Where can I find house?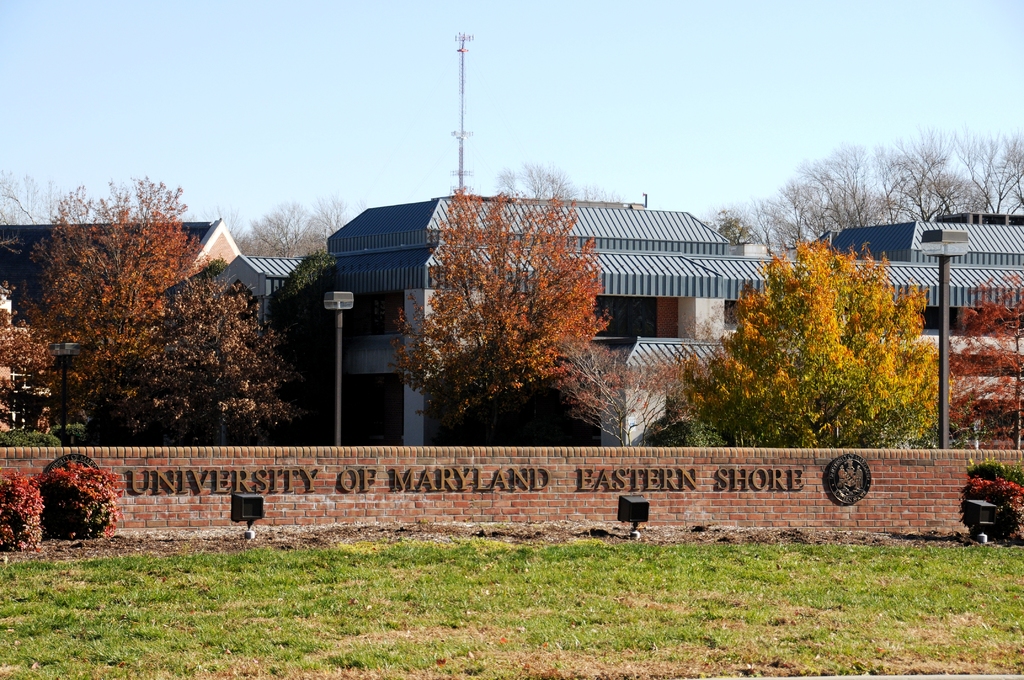
You can find it at box(269, 174, 791, 441).
